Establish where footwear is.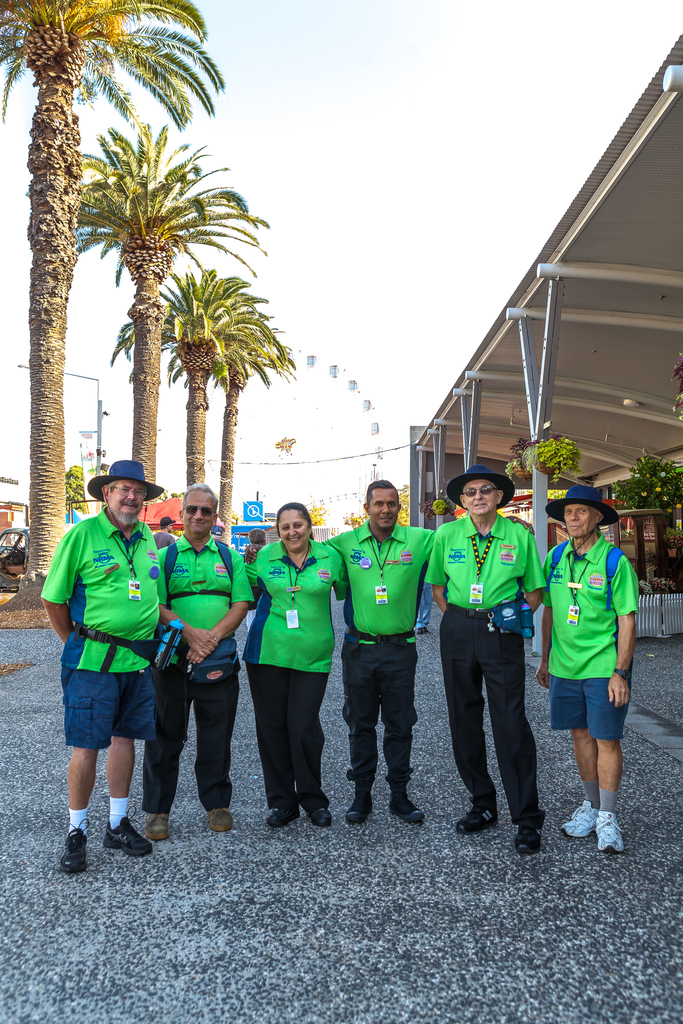
Established at select_region(595, 811, 625, 855).
